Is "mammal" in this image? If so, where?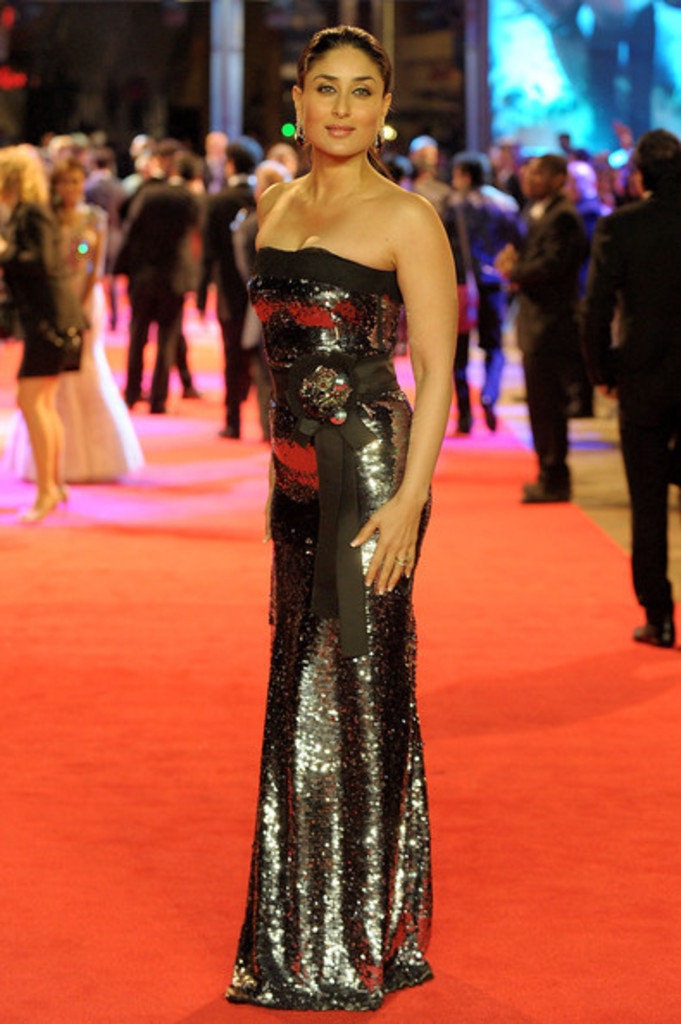
Yes, at bbox(574, 122, 679, 650).
